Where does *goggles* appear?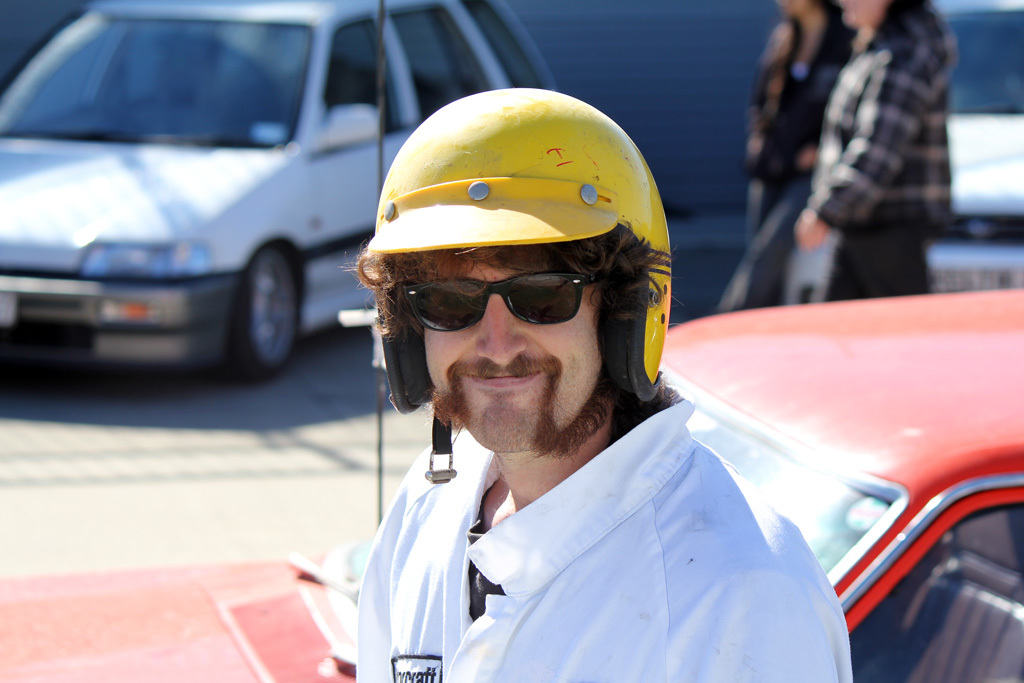
Appears at bbox(399, 265, 613, 333).
